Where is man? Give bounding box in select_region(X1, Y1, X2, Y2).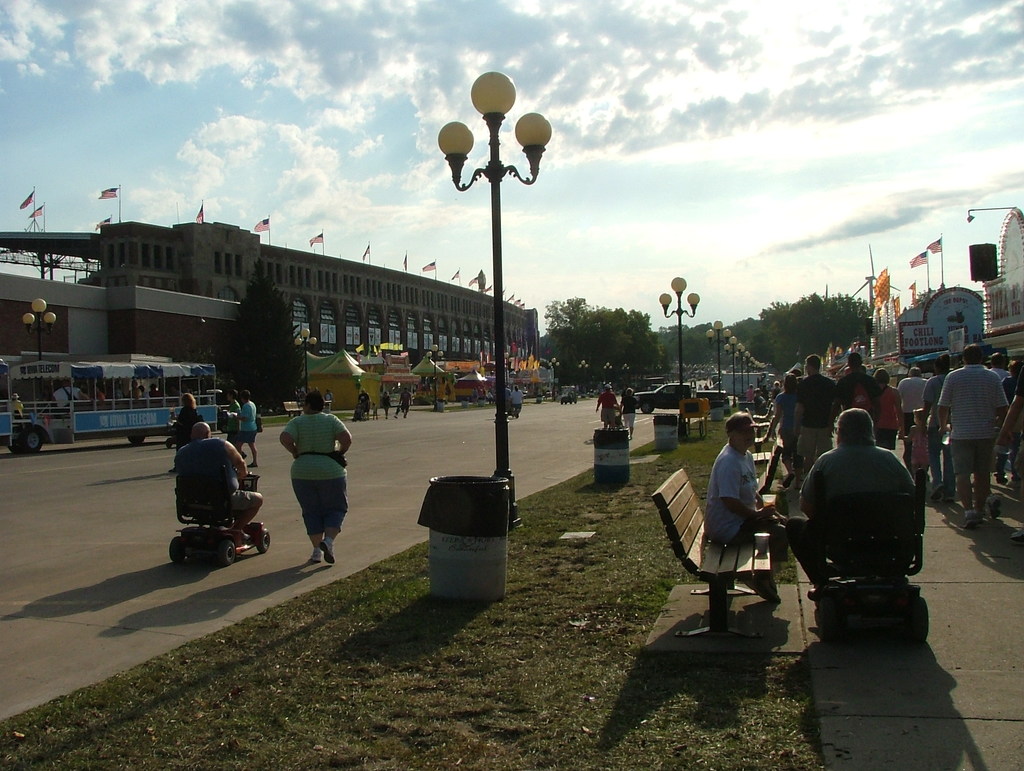
select_region(755, 376, 799, 492).
